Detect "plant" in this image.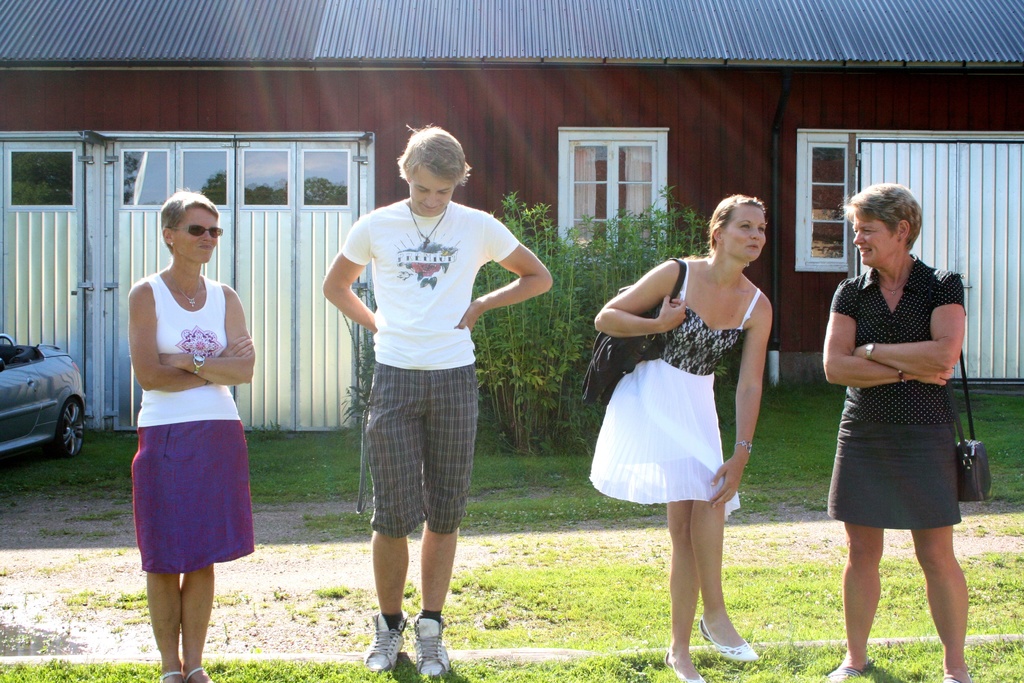
Detection: 345, 308, 381, 433.
